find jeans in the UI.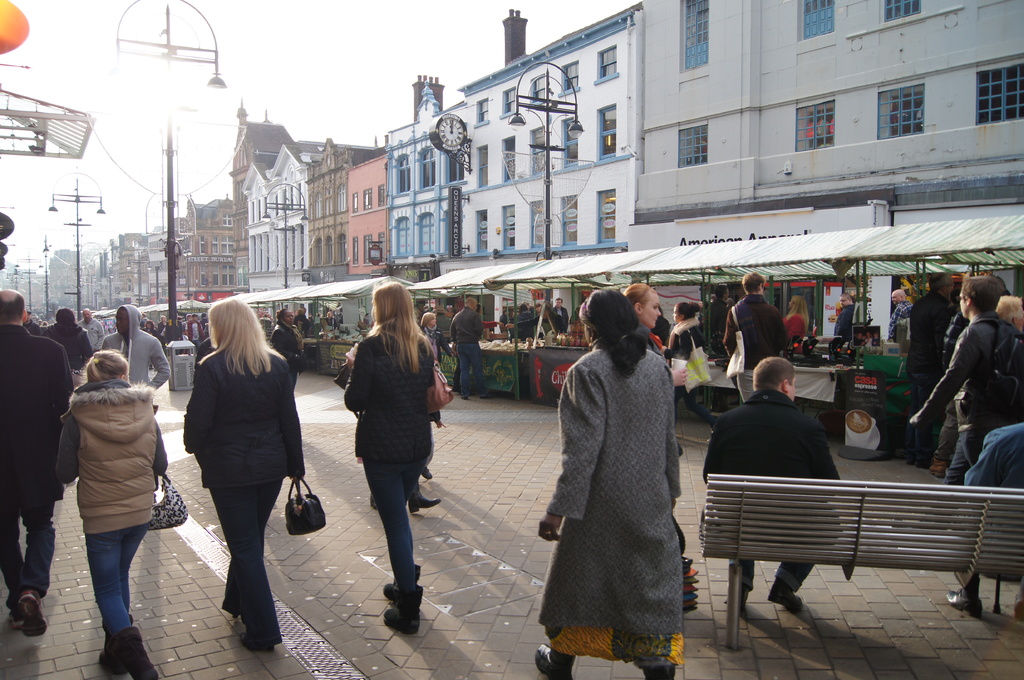
UI element at box=[8, 493, 58, 599].
